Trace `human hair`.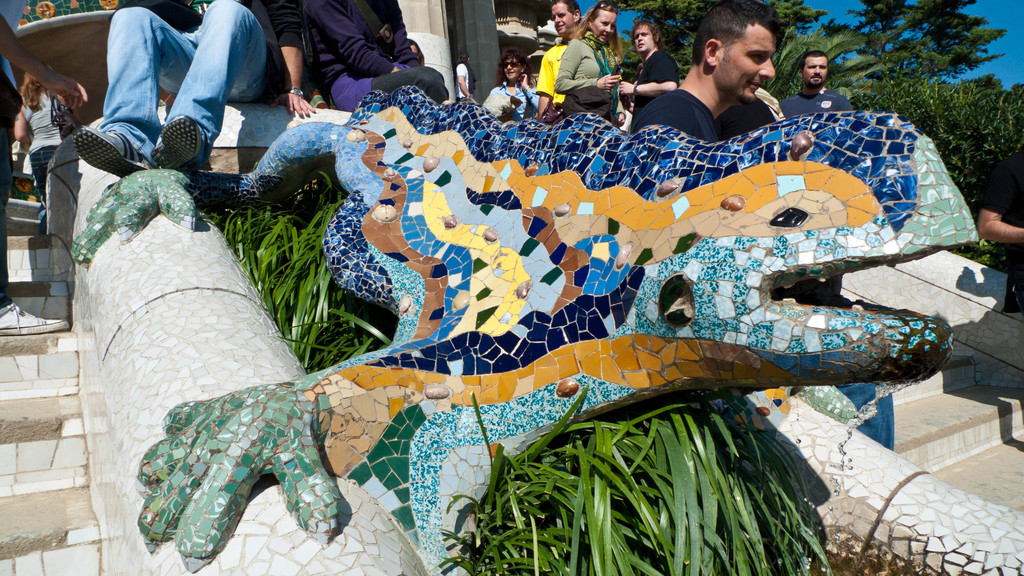
Traced to box=[634, 14, 659, 48].
